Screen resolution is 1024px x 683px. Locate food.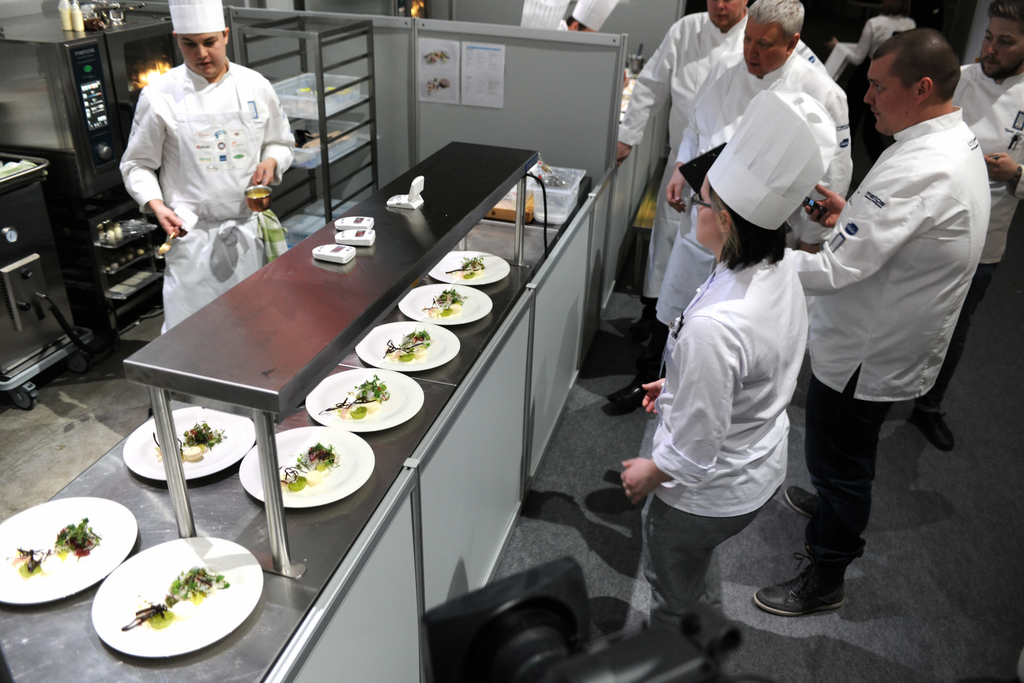
383 325 434 362.
